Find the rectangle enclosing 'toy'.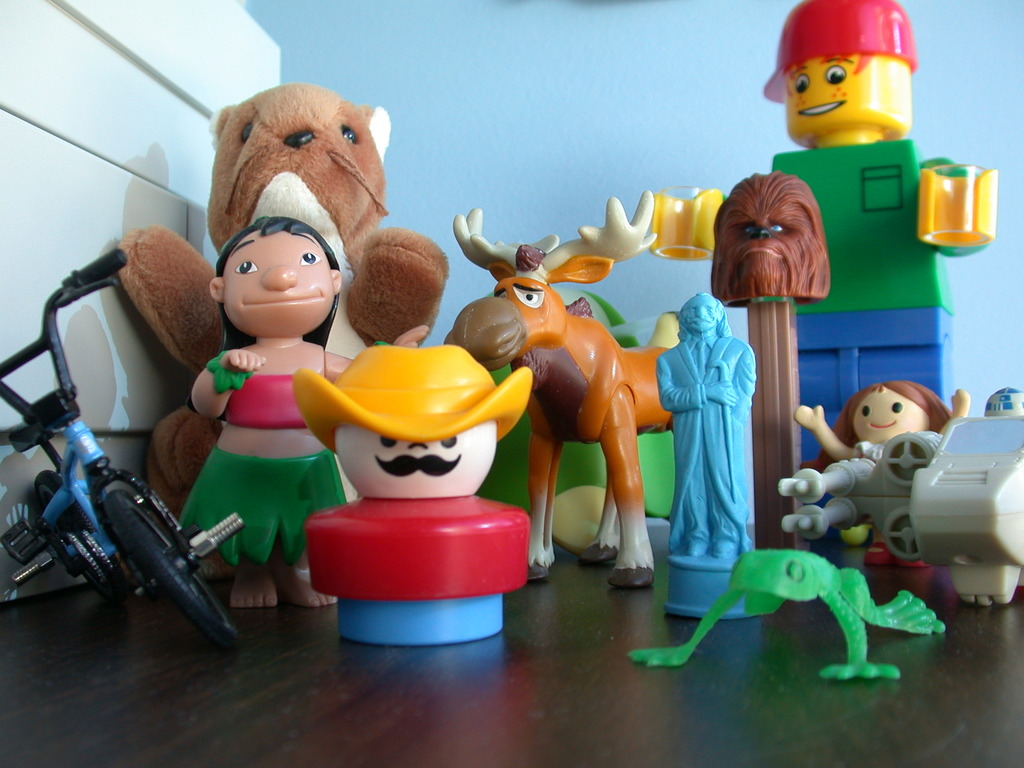
pyautogui.locateOnScreen(181, 216, 430, 607).
